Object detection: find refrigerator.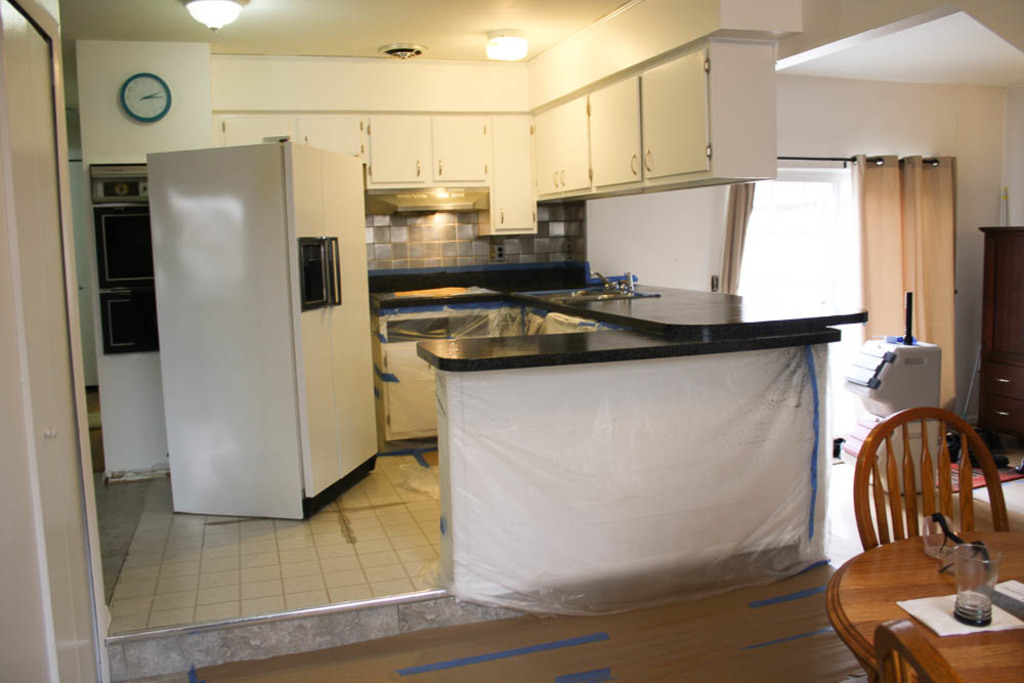
crop(170, 137, 366, 523).
